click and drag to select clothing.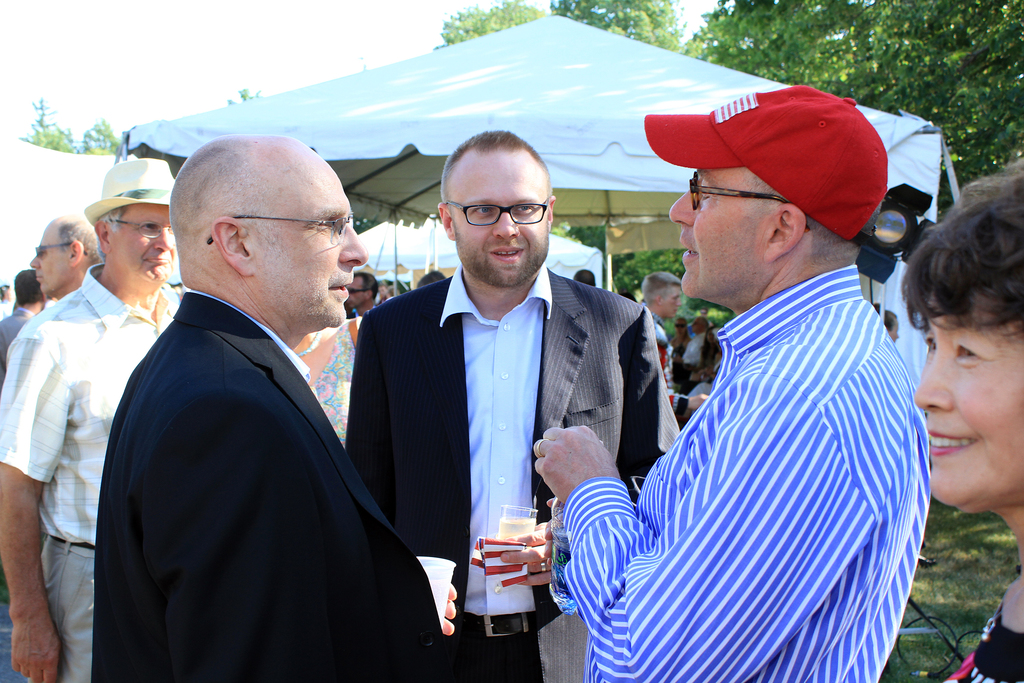
Selection: [x1=593, y1=177, x2=944, y2=682].
